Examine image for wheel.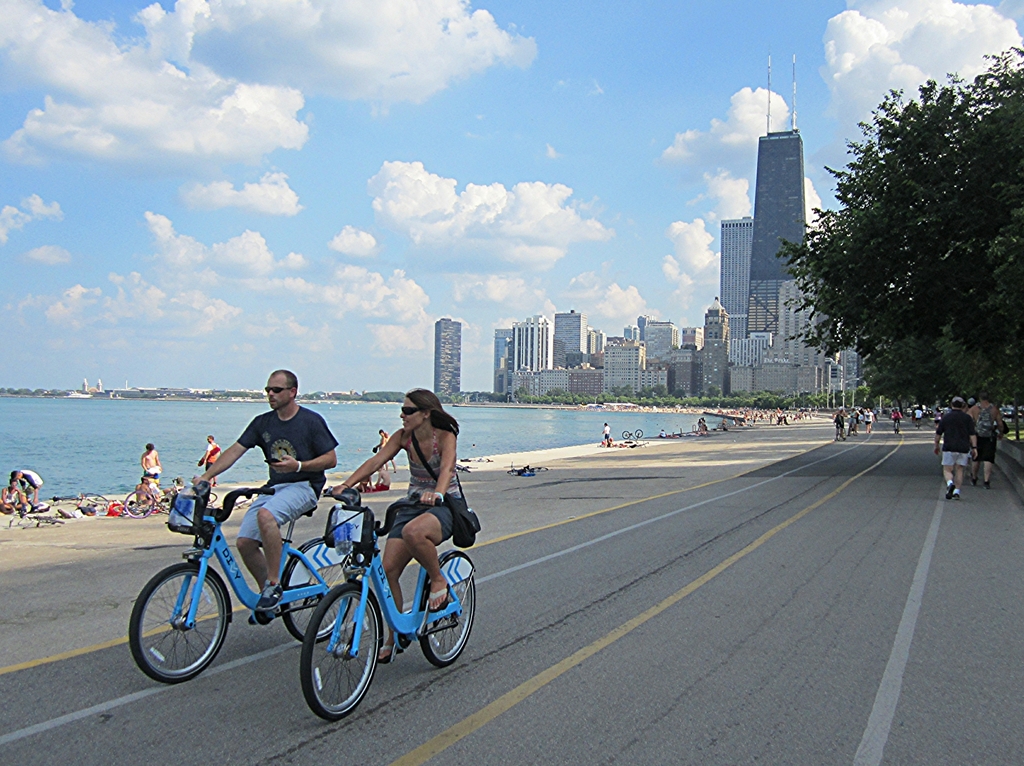
Examination result: crop(123, 487, 156, 519).
